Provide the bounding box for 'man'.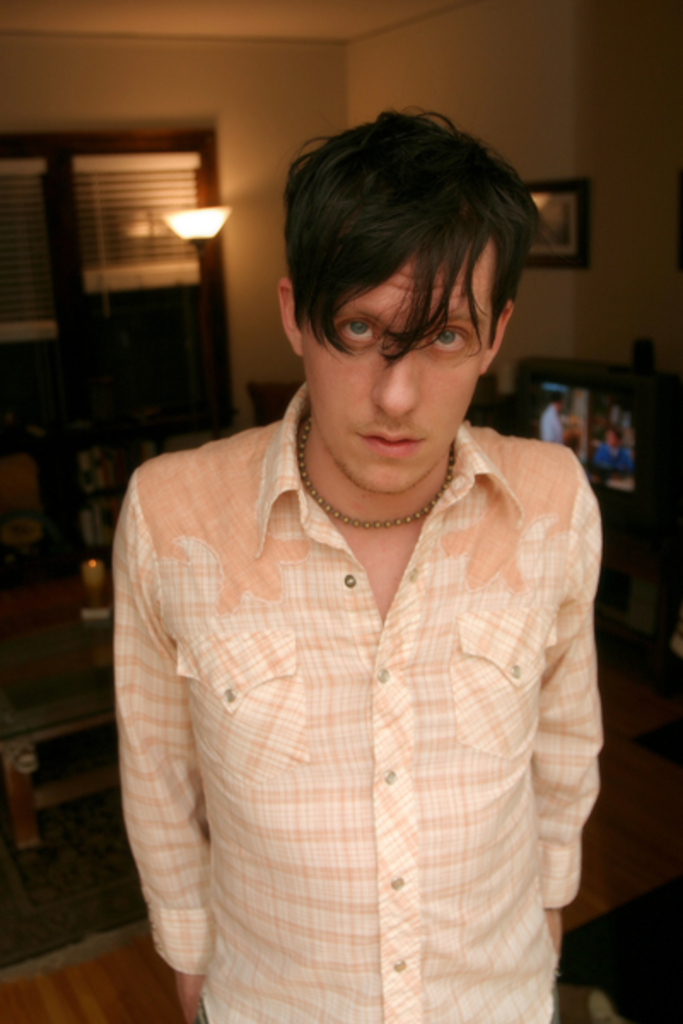
crop(87, 104, 640, 1023).
